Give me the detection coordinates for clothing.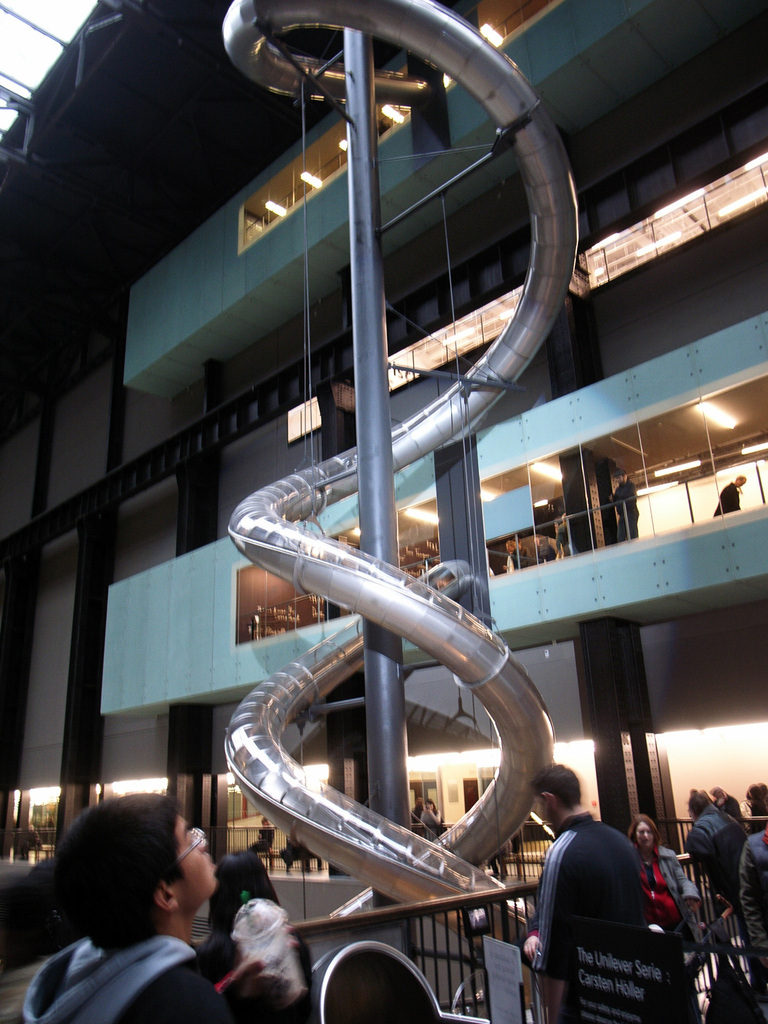
<region>682, 804, 751, 959</region>.
